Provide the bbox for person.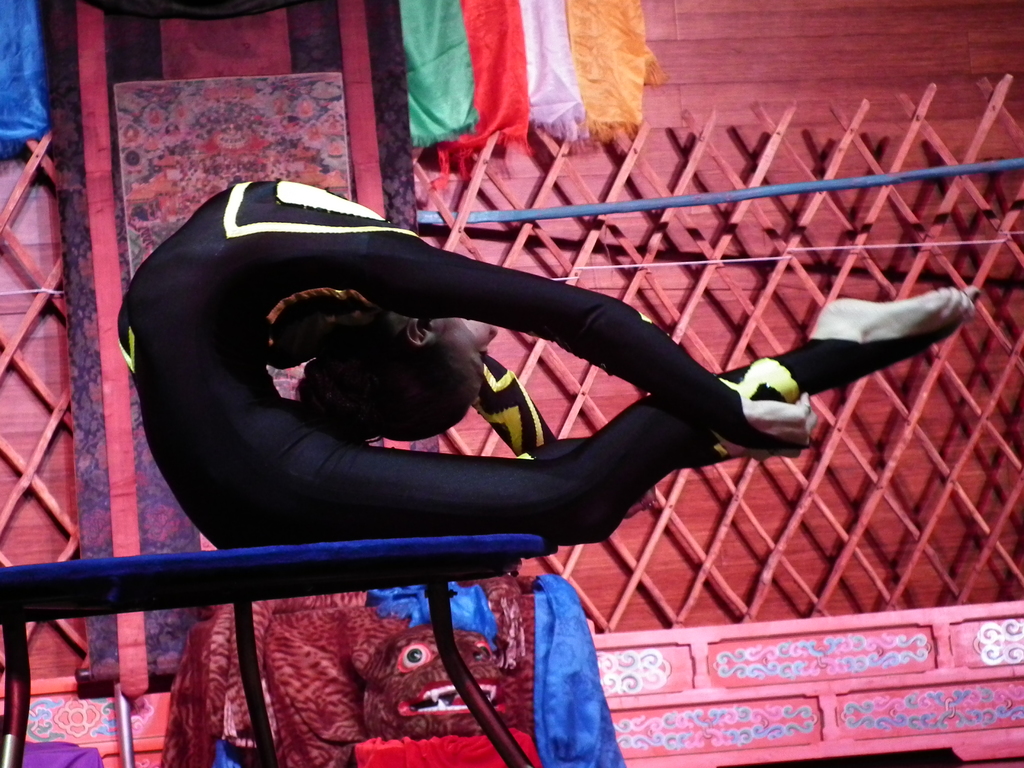
(150,104,906,652).
